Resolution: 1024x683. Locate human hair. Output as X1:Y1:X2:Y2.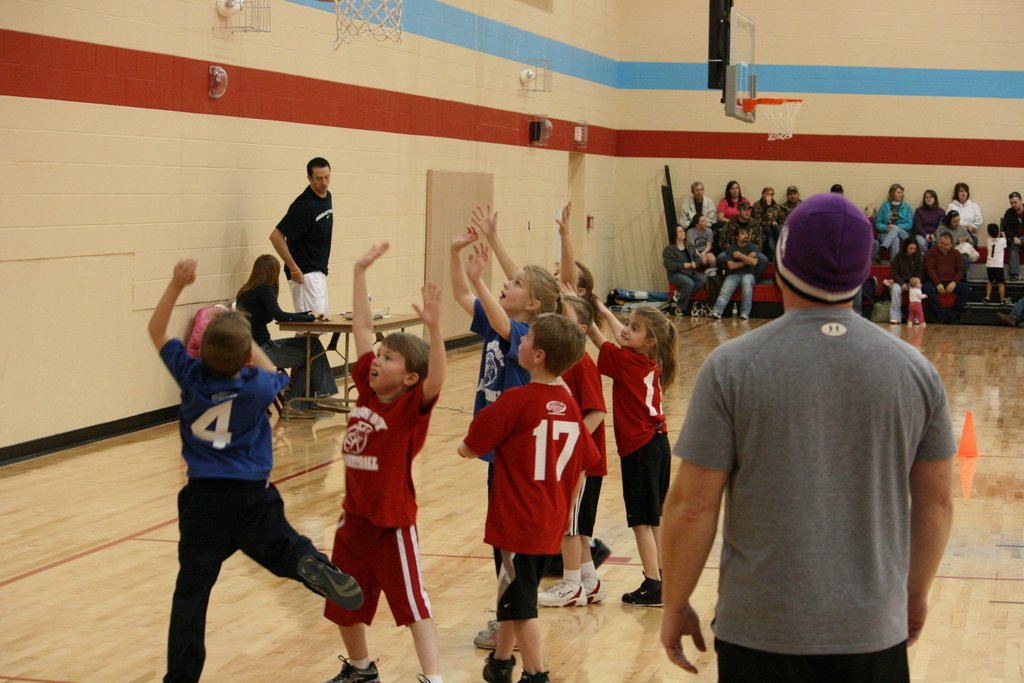
305:151:330:179.
